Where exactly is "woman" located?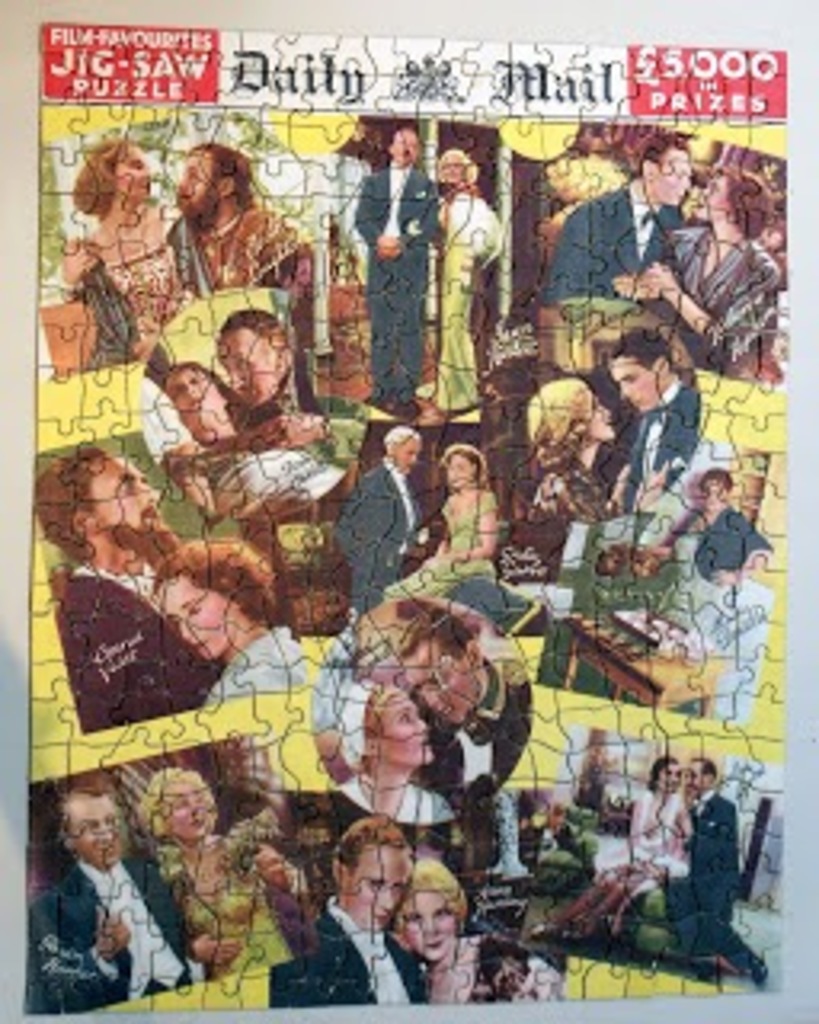
Its bounding box is rect(74, 134, 224, 368).
